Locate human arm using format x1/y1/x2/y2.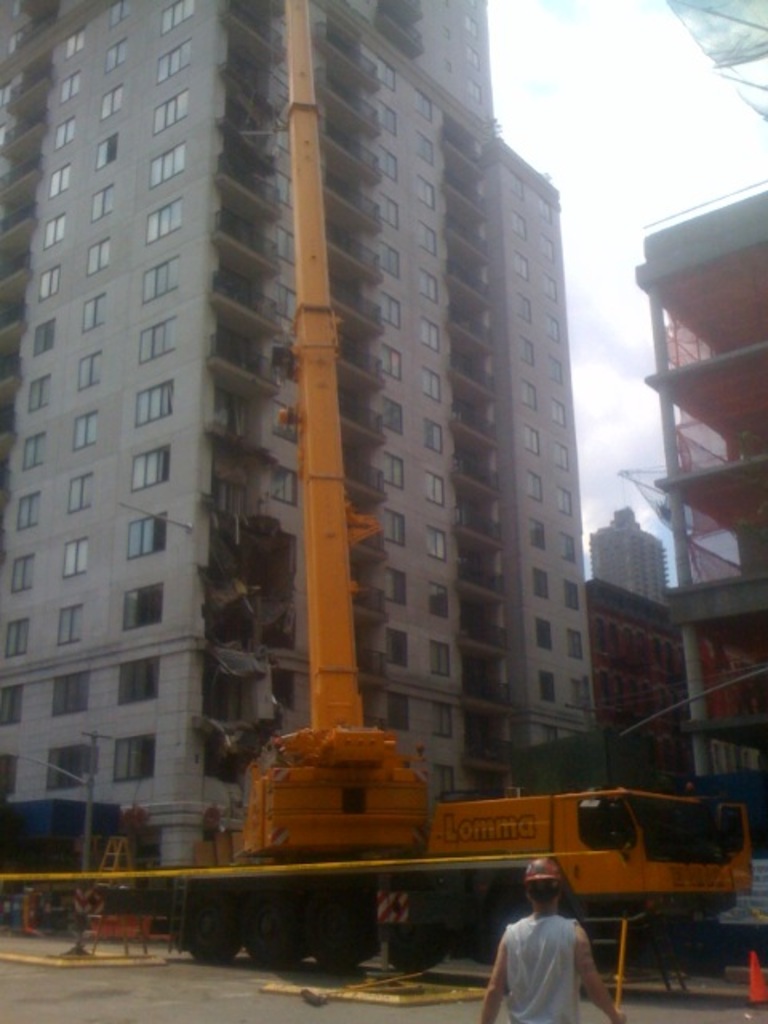
480/918/552/1018.
